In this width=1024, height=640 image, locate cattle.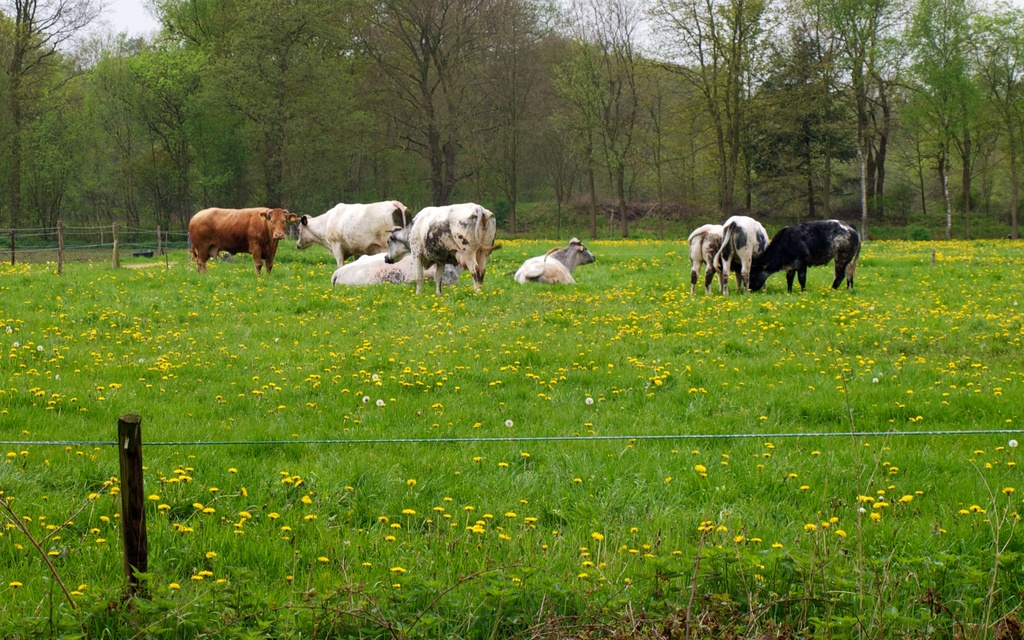
Bounding box: bbox=(186, 193, 295, 292).
